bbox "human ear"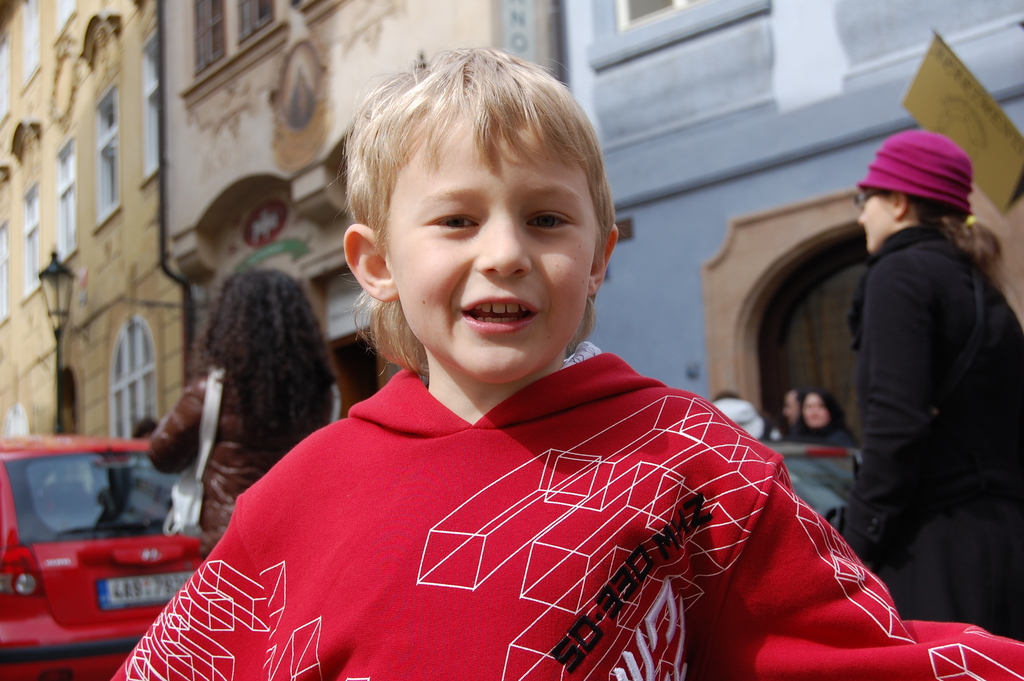
[892, 192, 906, 219]
